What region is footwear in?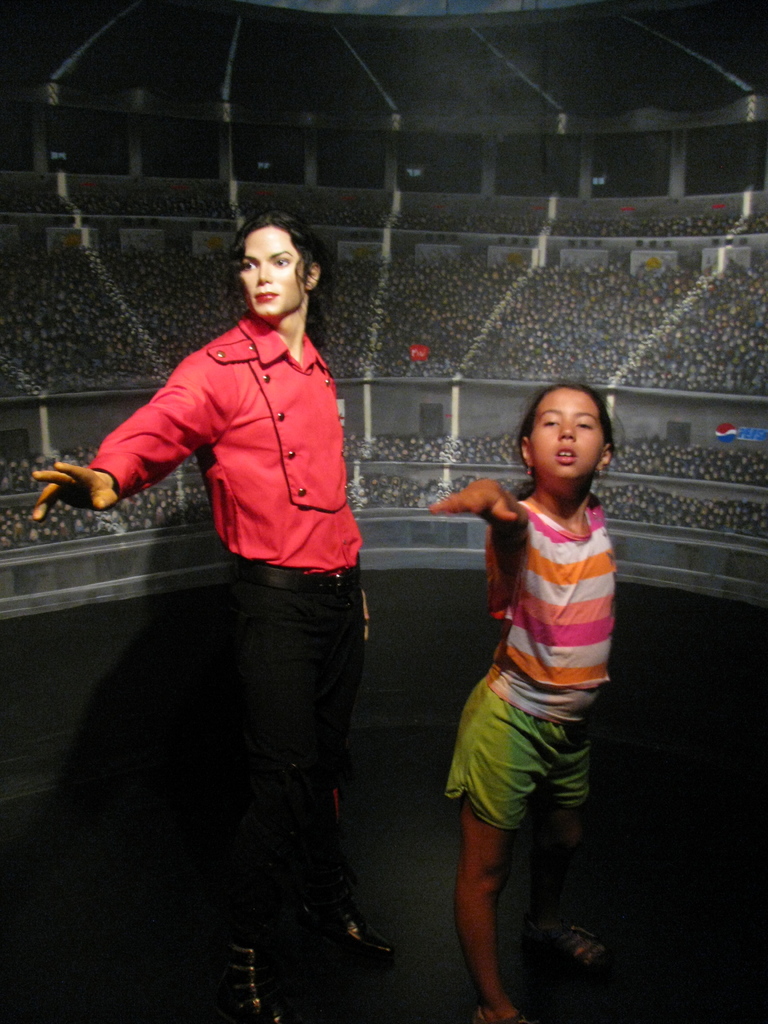
{"left": 225, "top": 937, "right": 291, "bottom": 1023}.
